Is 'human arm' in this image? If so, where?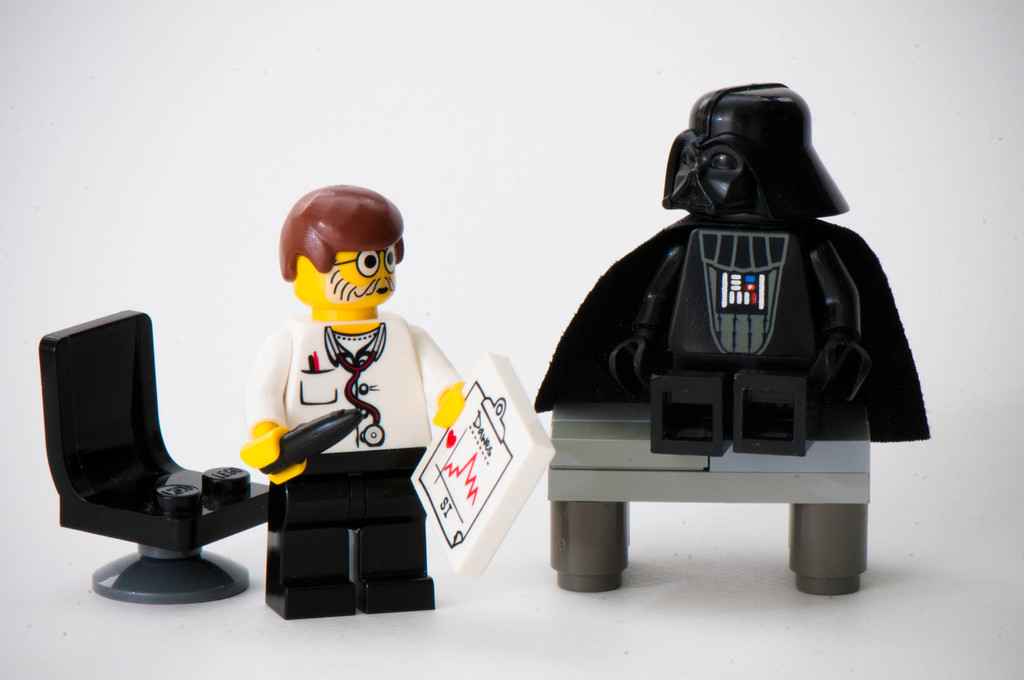
Yes, at (left=408, top=323, right=472, bottom=426).
